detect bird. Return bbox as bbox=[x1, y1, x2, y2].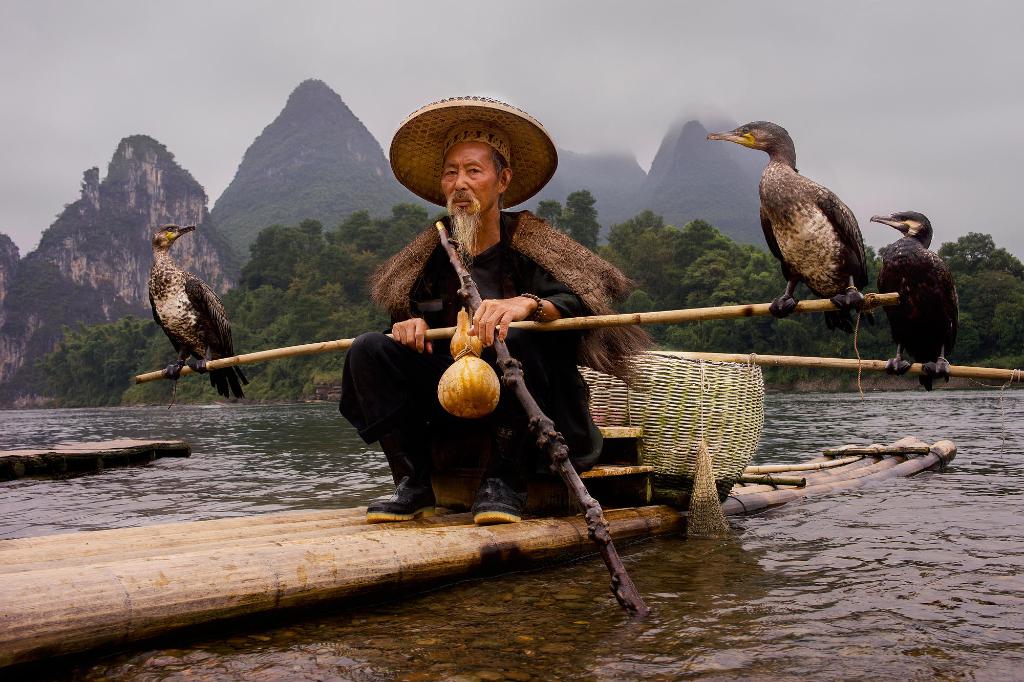
bbox=[145, 220, 247, 402].
